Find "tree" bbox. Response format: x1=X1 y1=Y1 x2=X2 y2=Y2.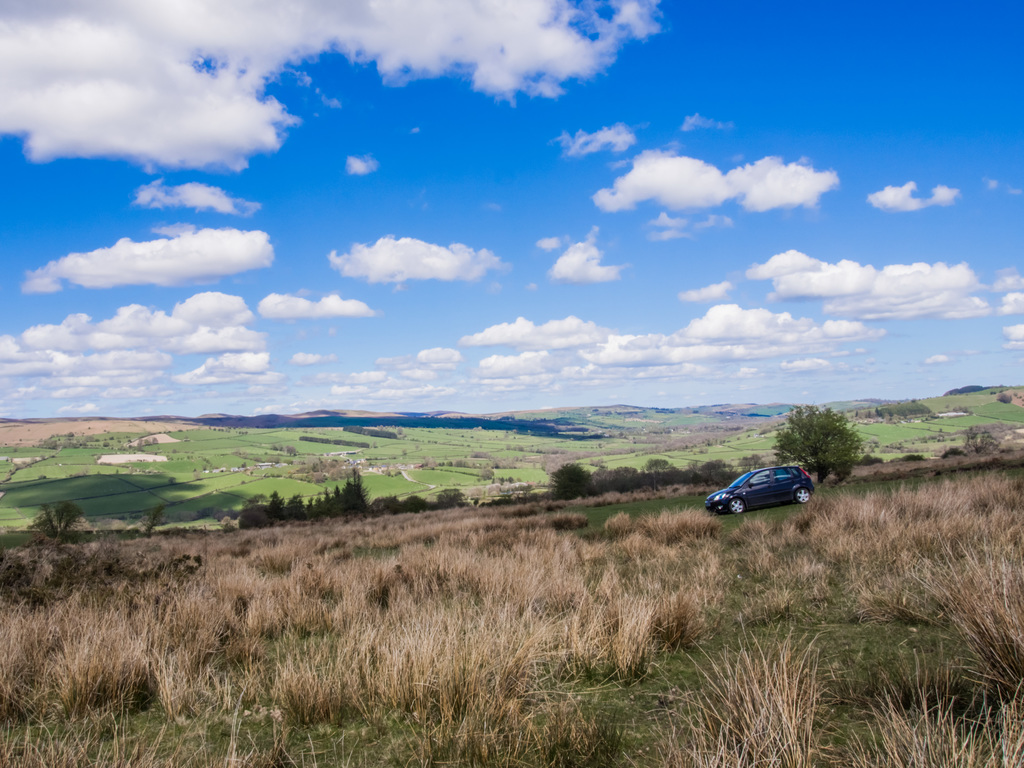
x1=238 y1=430 x2=246 y2=435.
